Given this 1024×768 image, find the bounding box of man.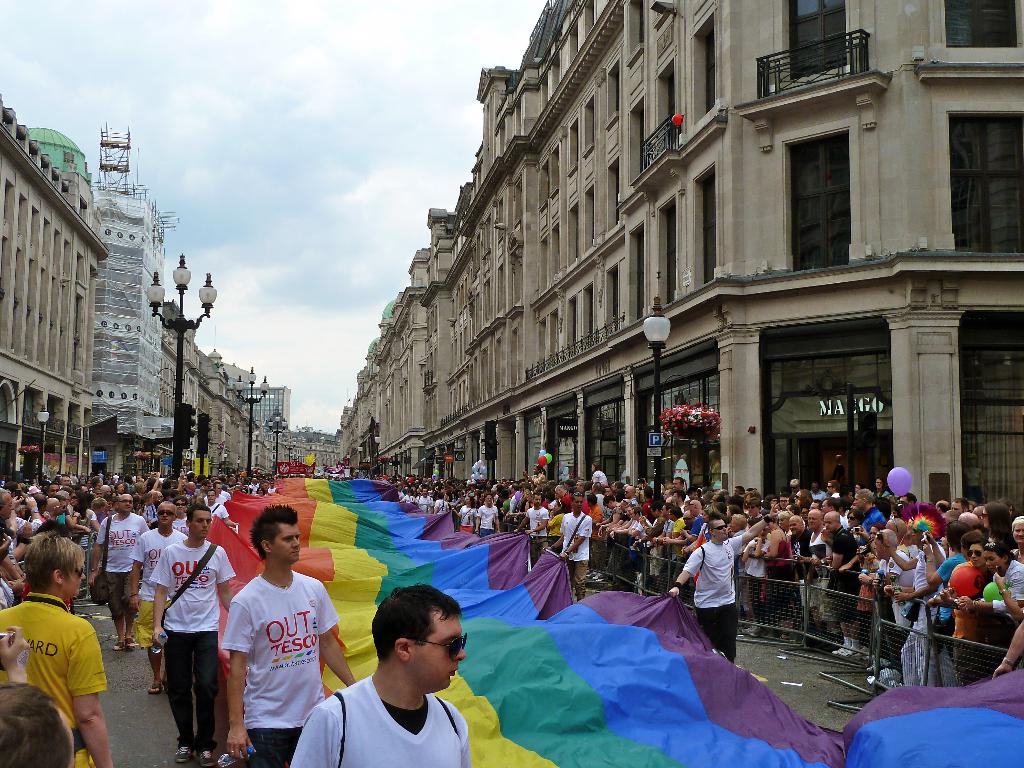
select_region(91, 495, 144, 652).
